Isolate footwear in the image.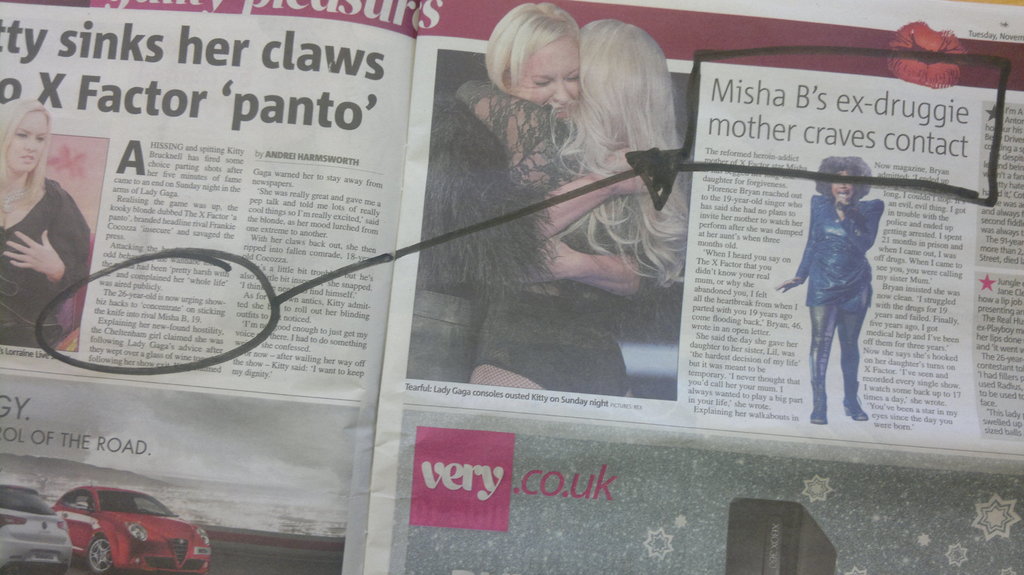
Isolated region: left=847, top=395, right=871, bottom=421.
